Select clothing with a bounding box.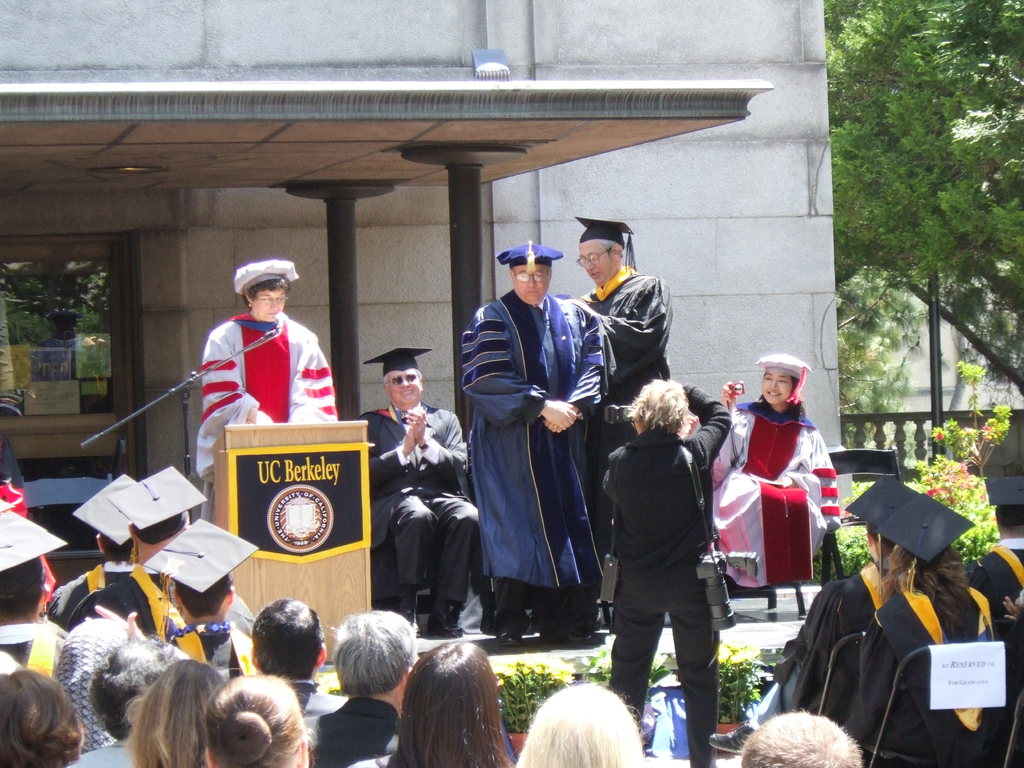
[x1=596, y1=378, x2=728, y2=767].
